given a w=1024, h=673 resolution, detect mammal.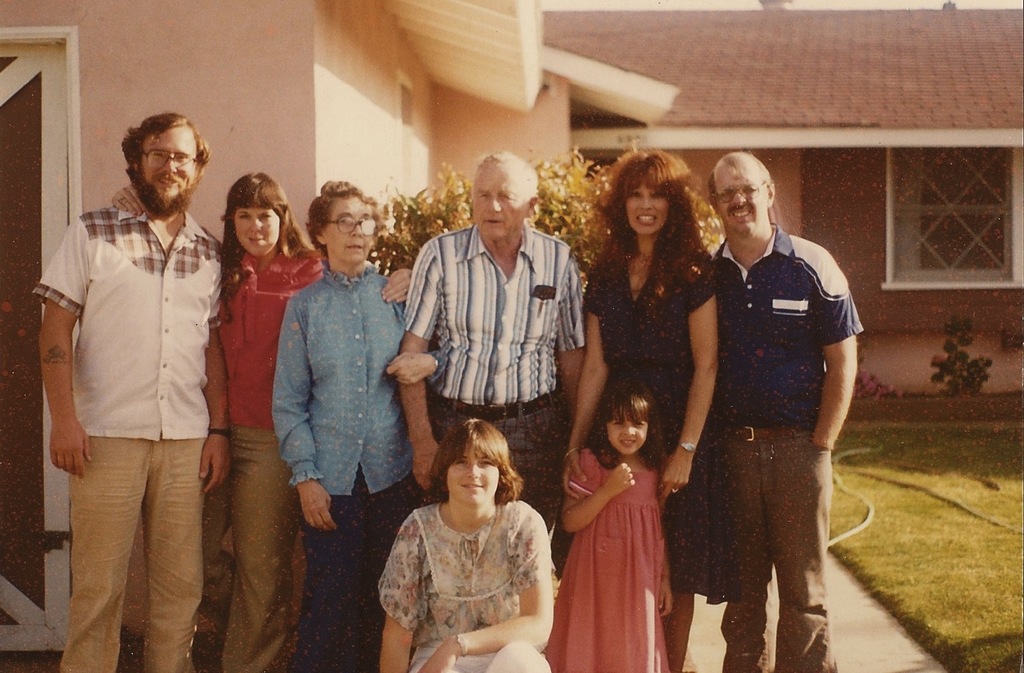
box=[359, 416, 570, 659].
